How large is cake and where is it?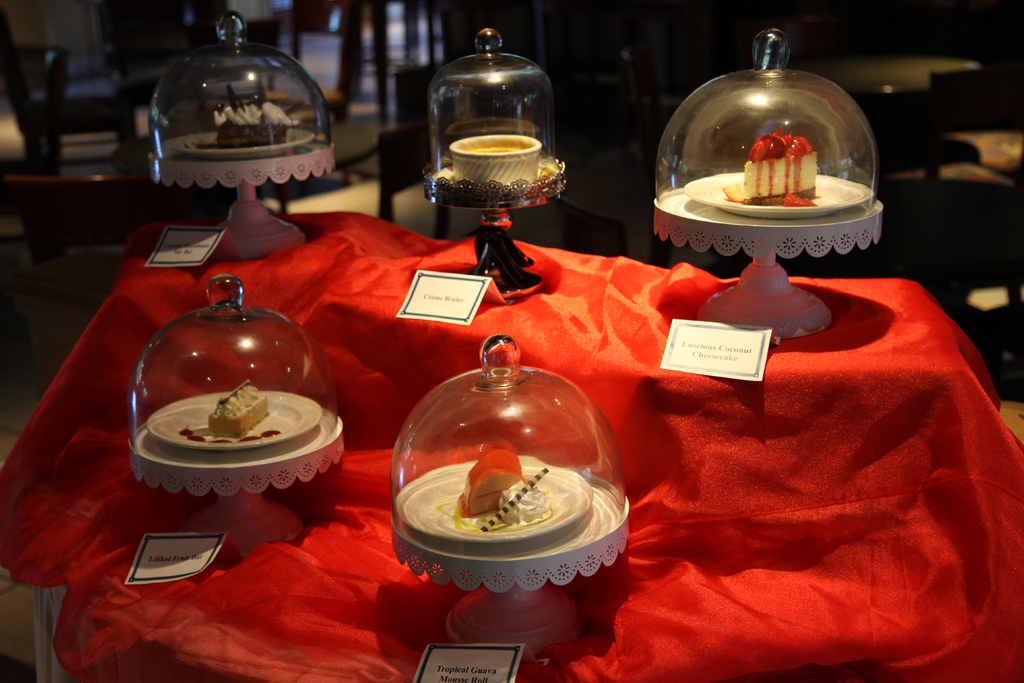
Bounding box: x1=214 y1=104 x2=298 y2=151.
